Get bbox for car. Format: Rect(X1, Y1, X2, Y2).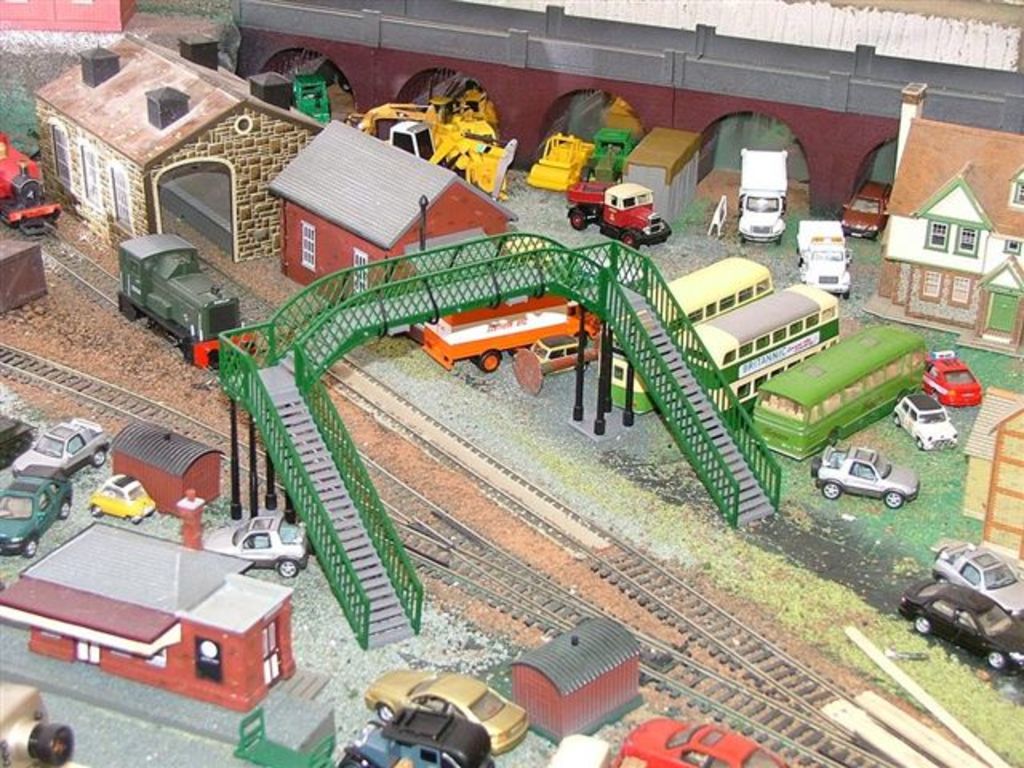
Rect(341, 709, 493, 766).
